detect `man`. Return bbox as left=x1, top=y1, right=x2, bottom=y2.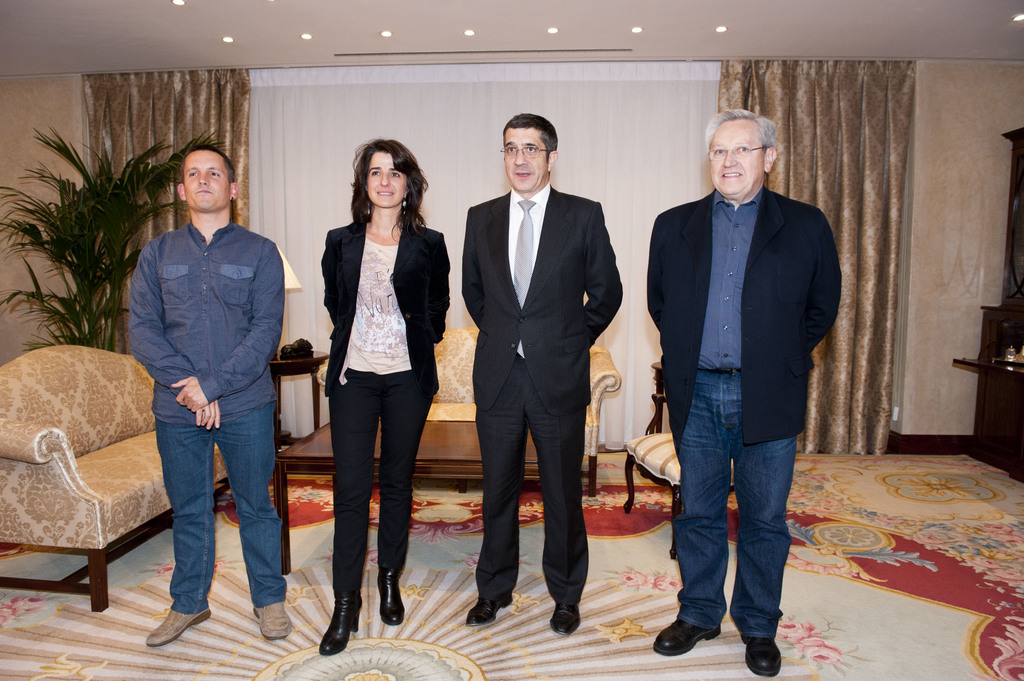
left=122, top=135, right=285, bottom=646.
